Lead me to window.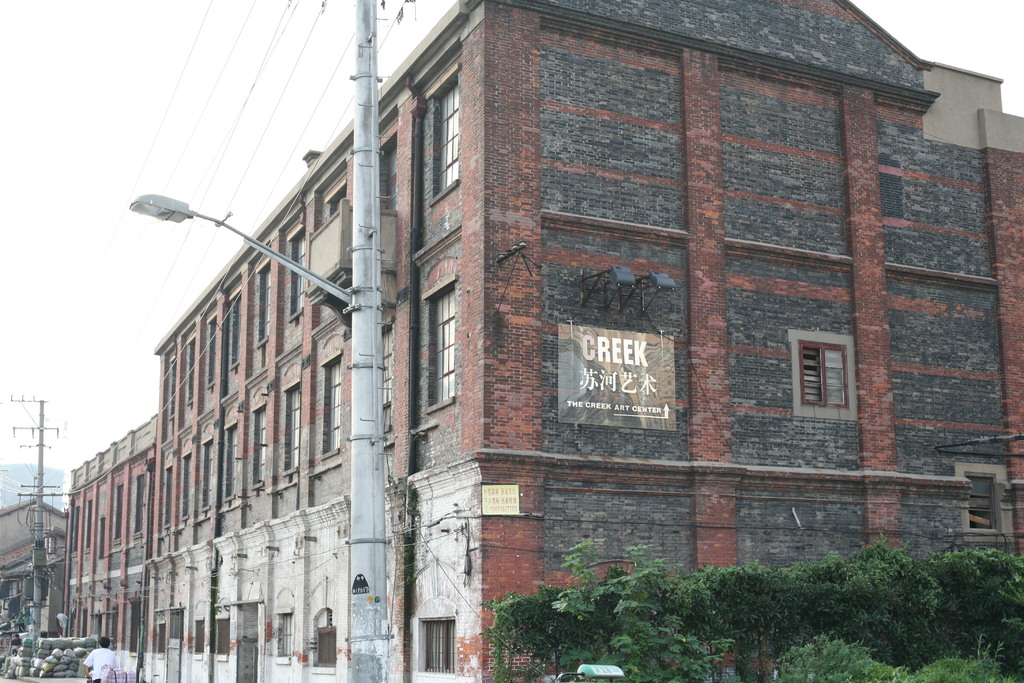
Lead to [x1=86, y1=502, x2=97, y2=551].
